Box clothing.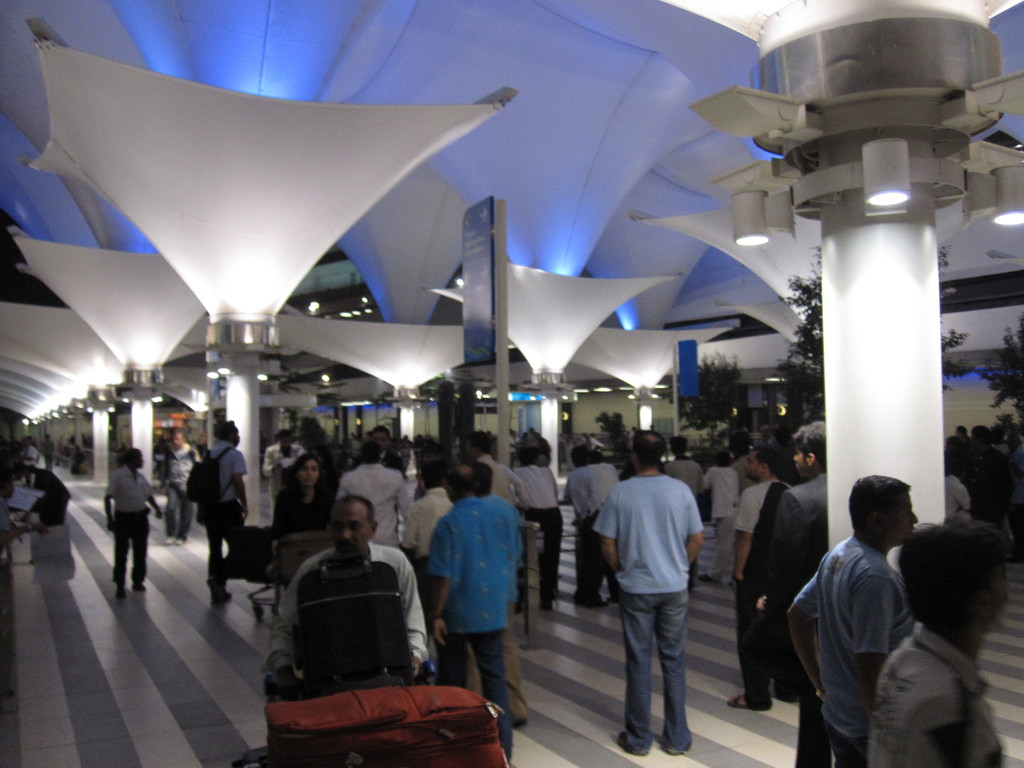
[x1=602, y1=467, x2=700, y2=741].
